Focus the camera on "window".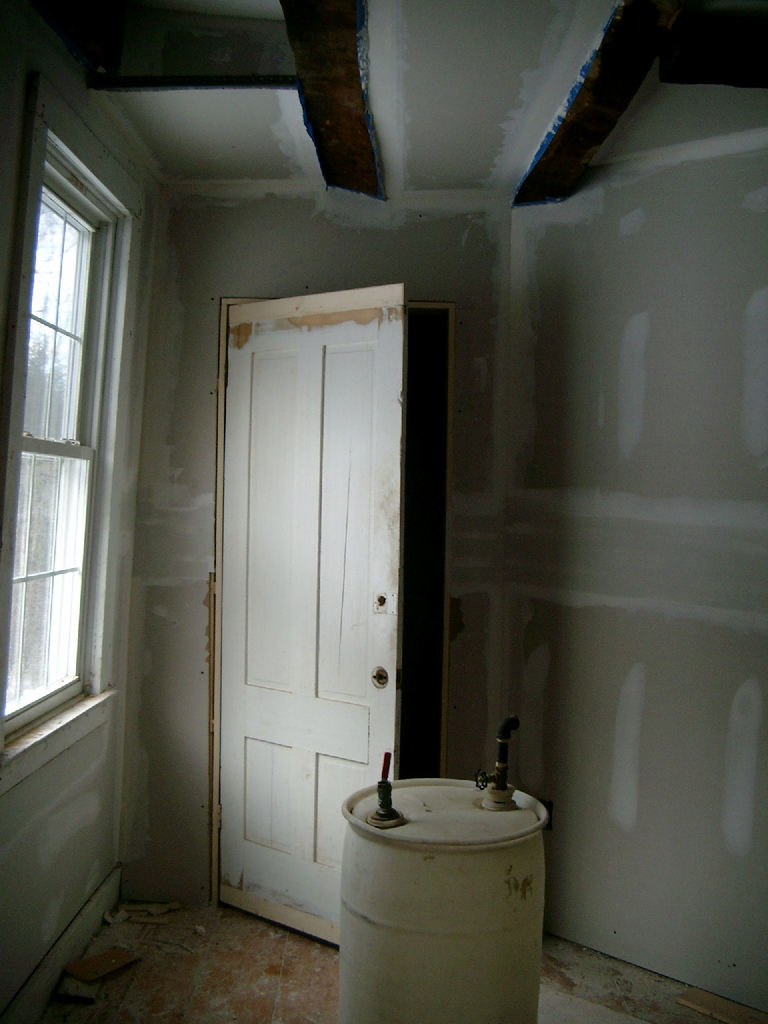
Focus region: [left=15, top=83, right=166, bottom=783].
